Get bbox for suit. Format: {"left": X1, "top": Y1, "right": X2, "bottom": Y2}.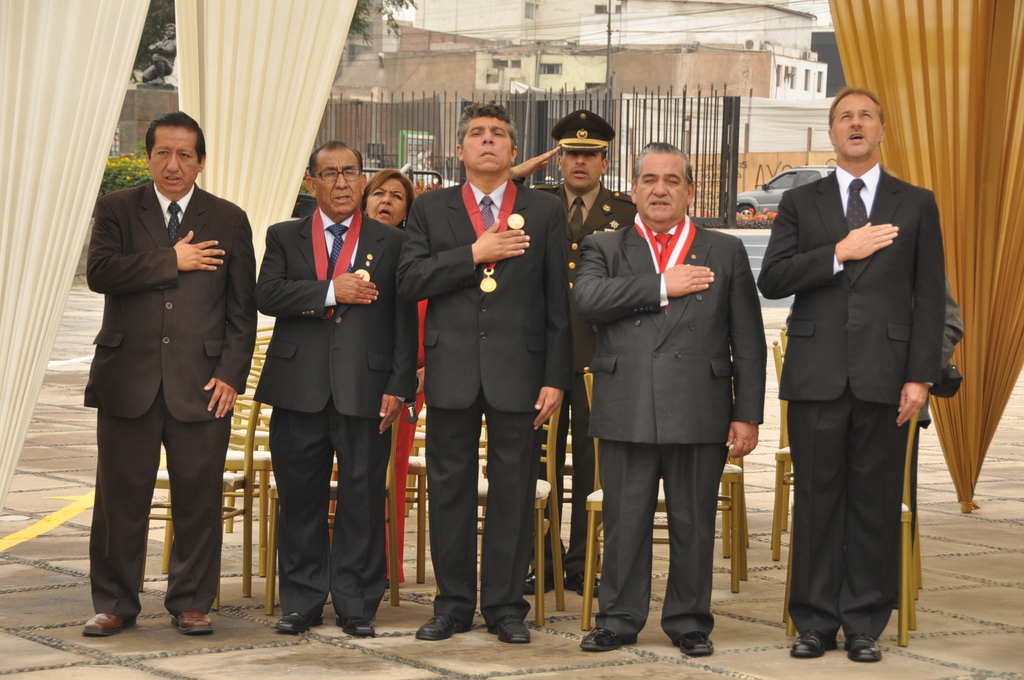
{"left": 571, "top": 215, "right": 767, "bottom": 645}.
